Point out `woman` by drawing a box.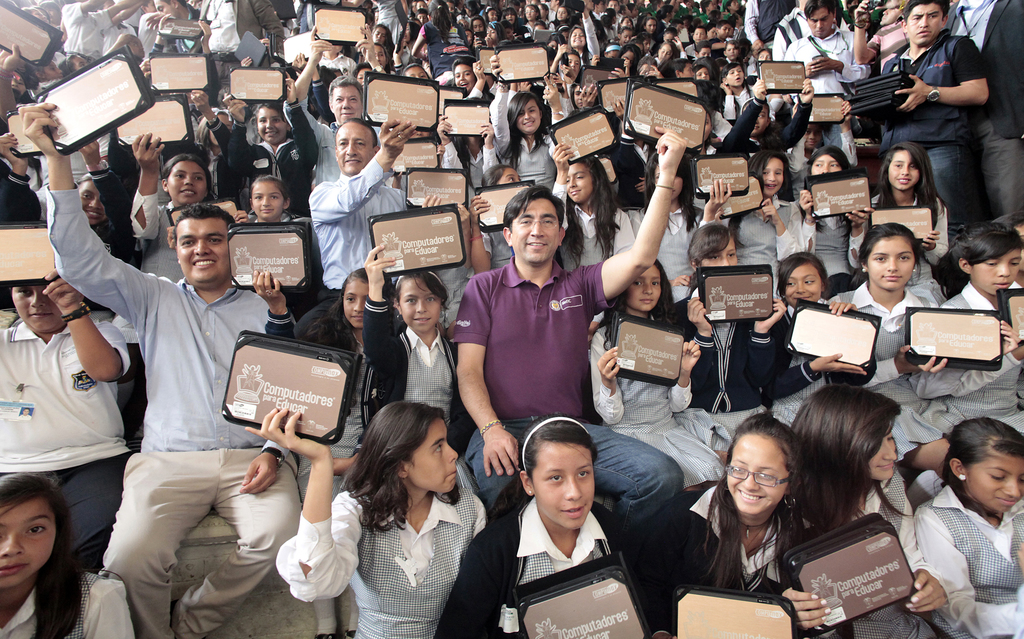
(left=643, top=410, right=840, bottom=638).
